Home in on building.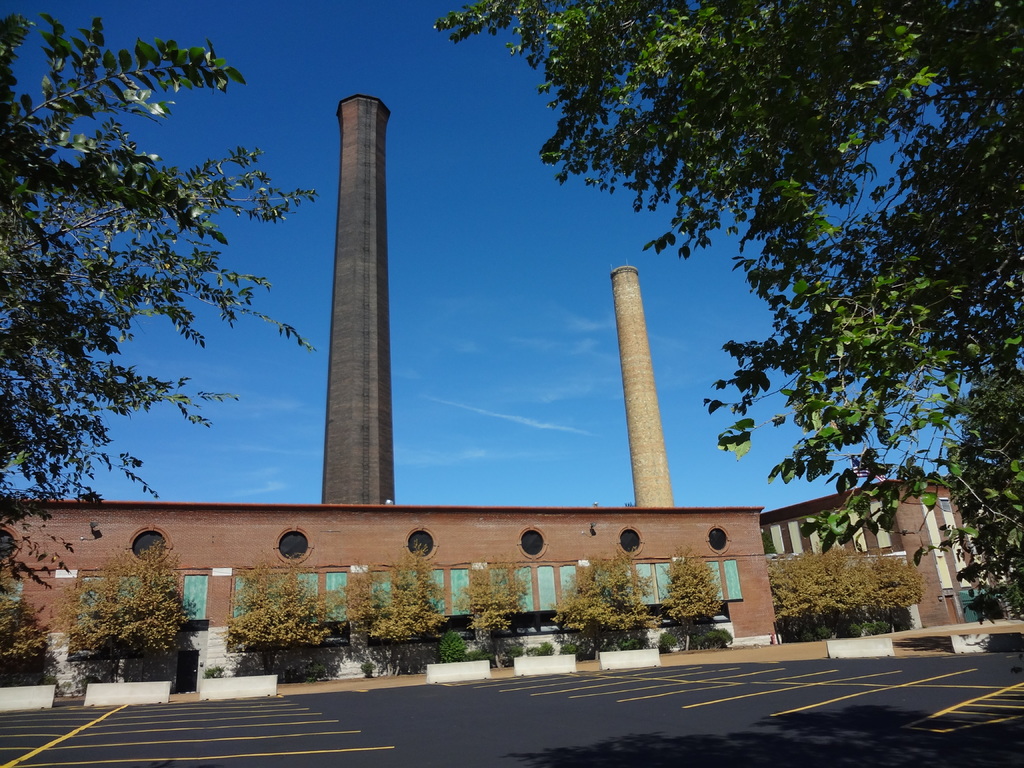
Homed in at {"x1": 764, "y1": 484, "x2": 973, "y2": 630}.
